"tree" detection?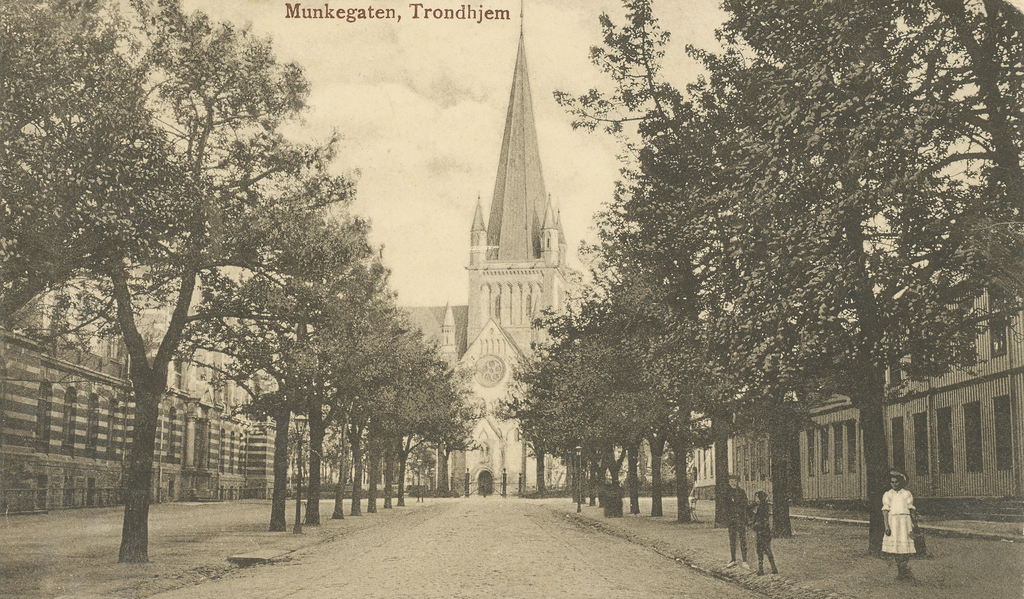
[left=1, top=1, right=361, bottom=563]
